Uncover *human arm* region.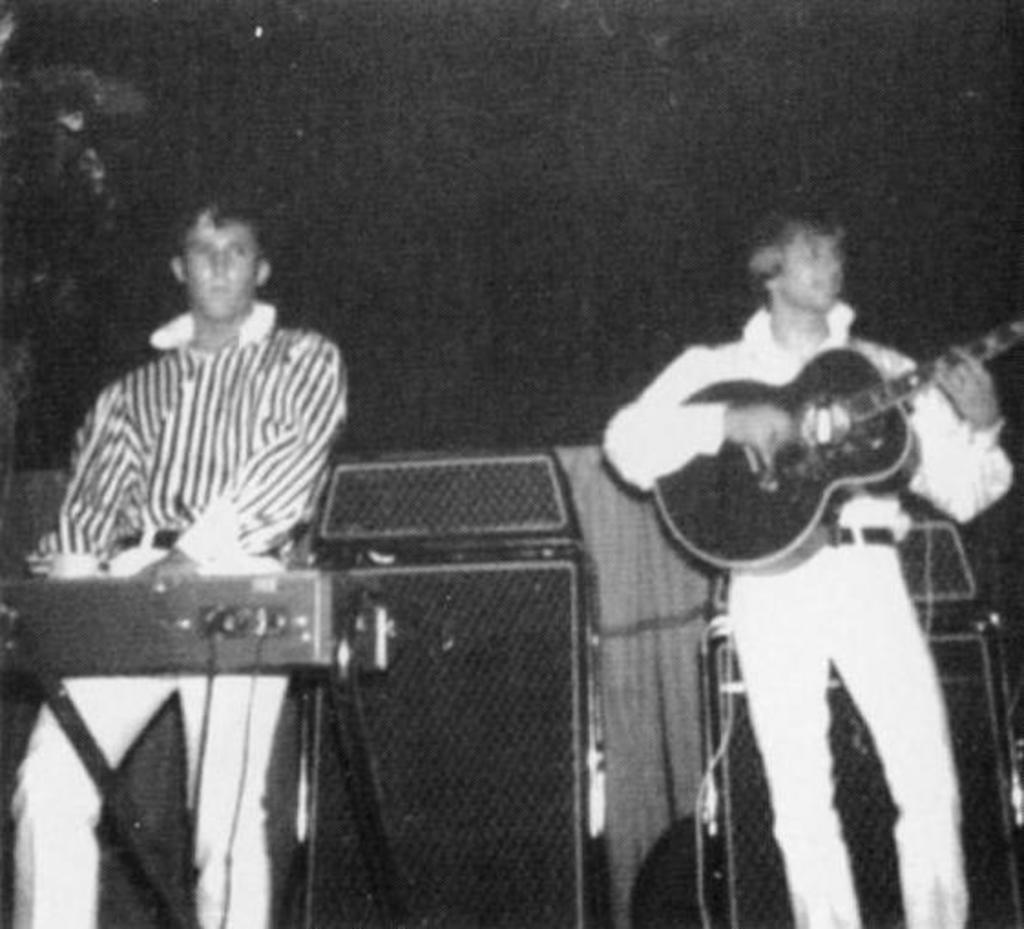
Uncovered: [left=935, top=349, right=1002, bottom=429].
